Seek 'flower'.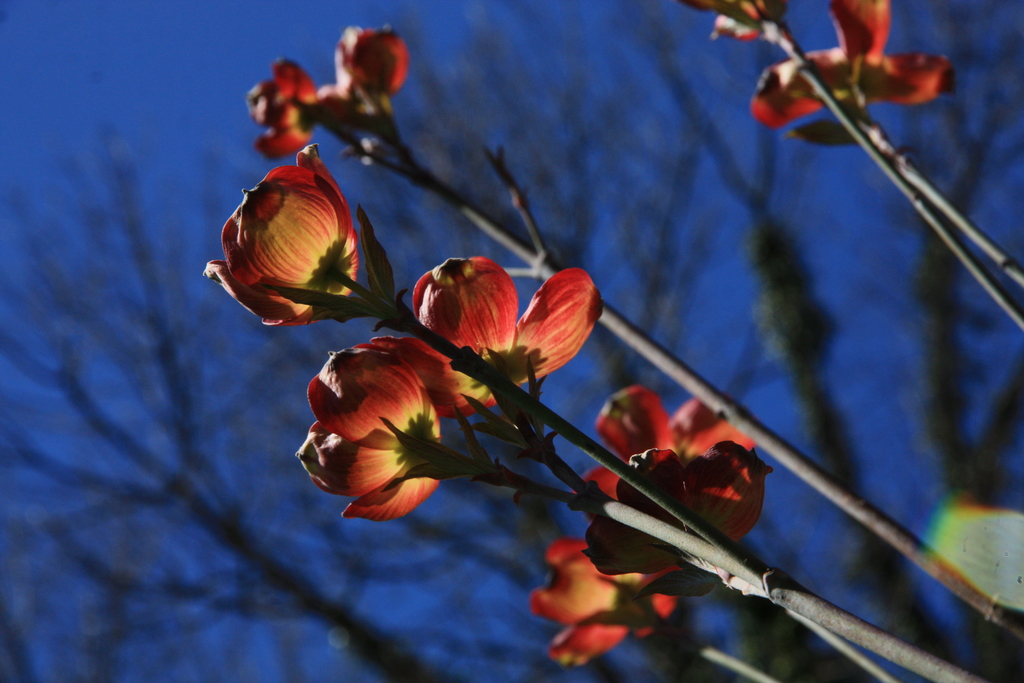
(left=198, top=142, right=360, bottom=348).
